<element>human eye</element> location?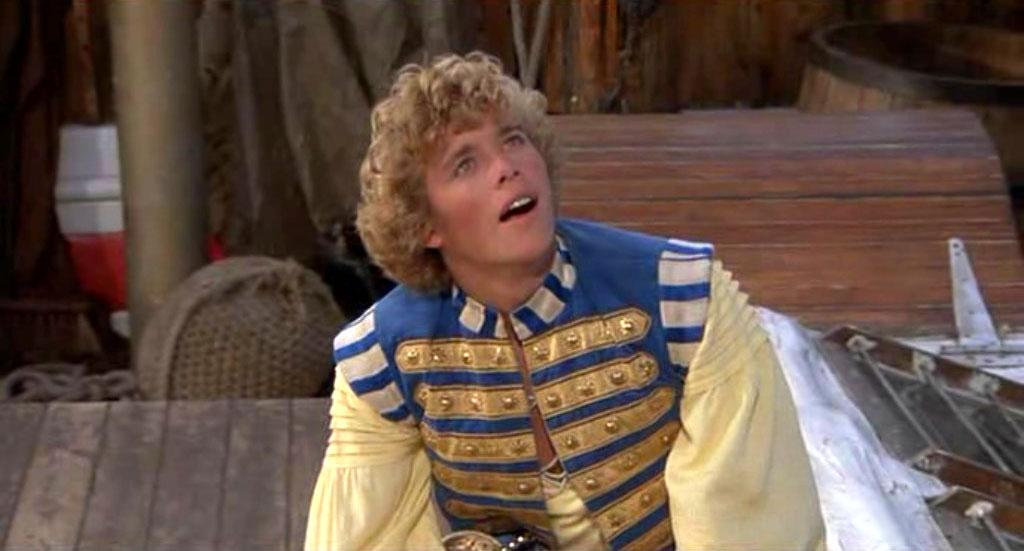
444, 150, 484, 184
